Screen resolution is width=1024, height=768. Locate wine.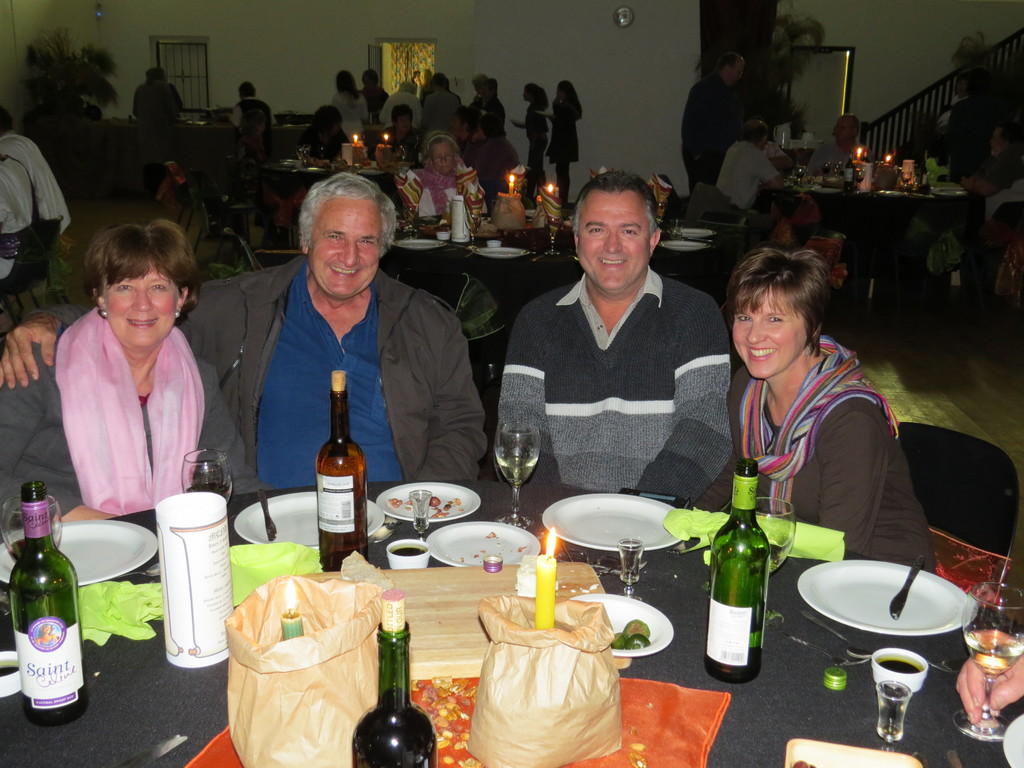
10, 498, 86, 724.
